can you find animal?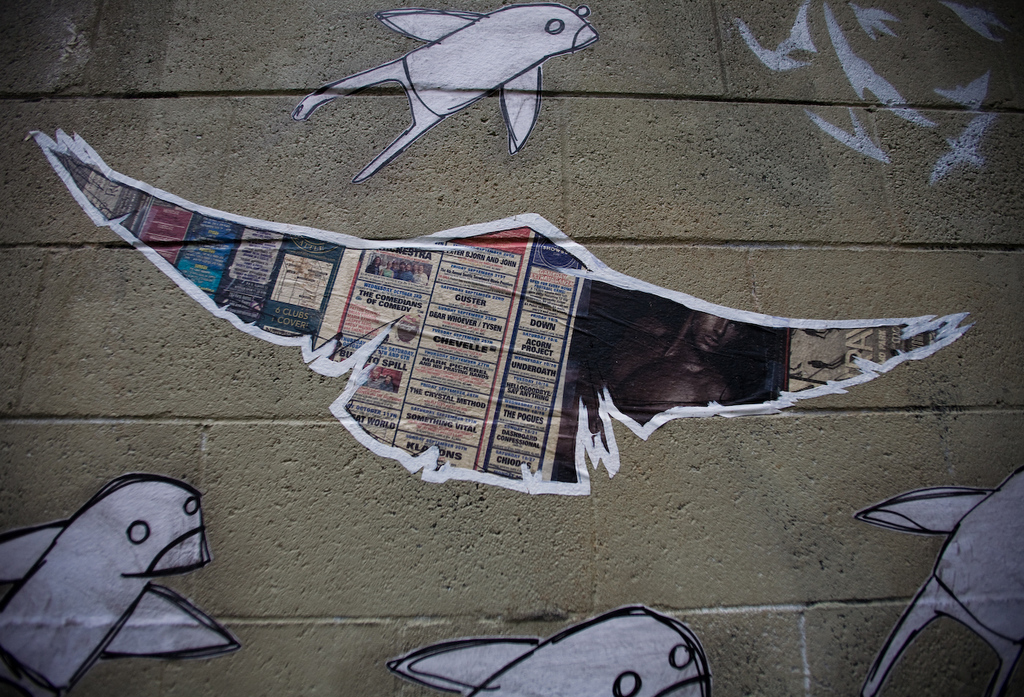
Yes, bounding box: crop(388, 611, 709, 696).
